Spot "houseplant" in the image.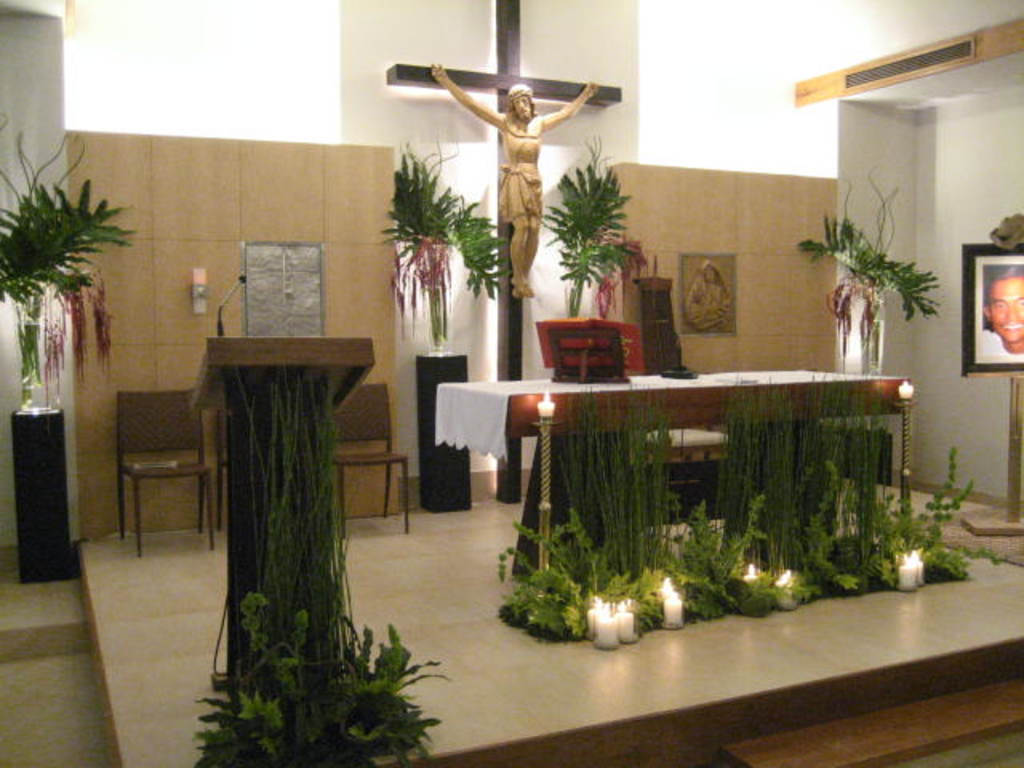
"houseplant" found at <box>187,589,454,766</box>.
